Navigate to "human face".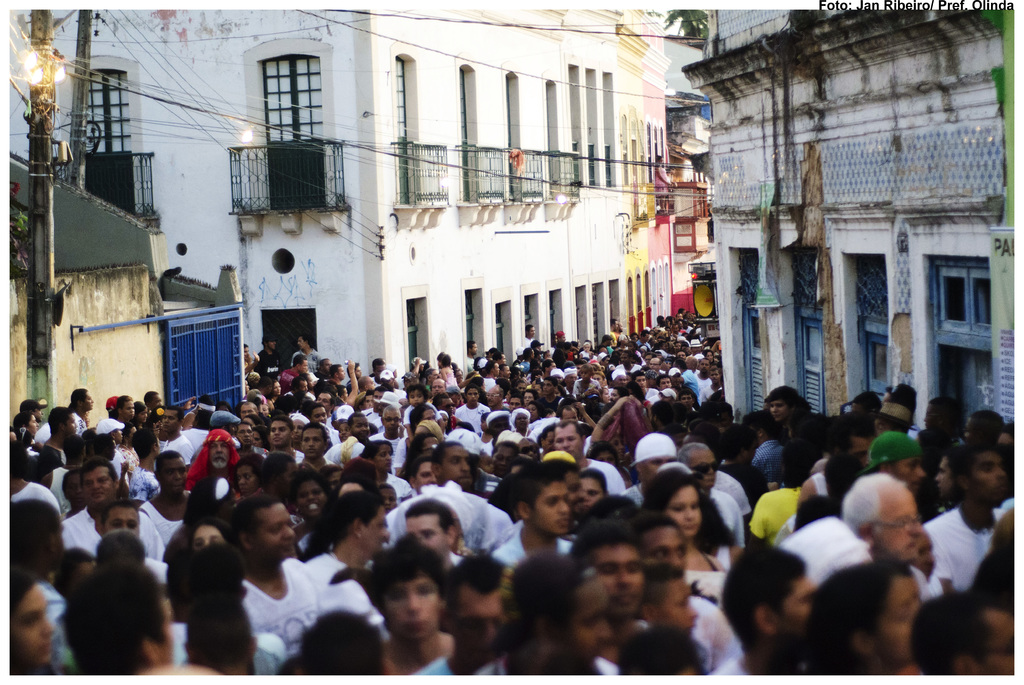
Navigation target: <box>294,358,307,372</box>.
